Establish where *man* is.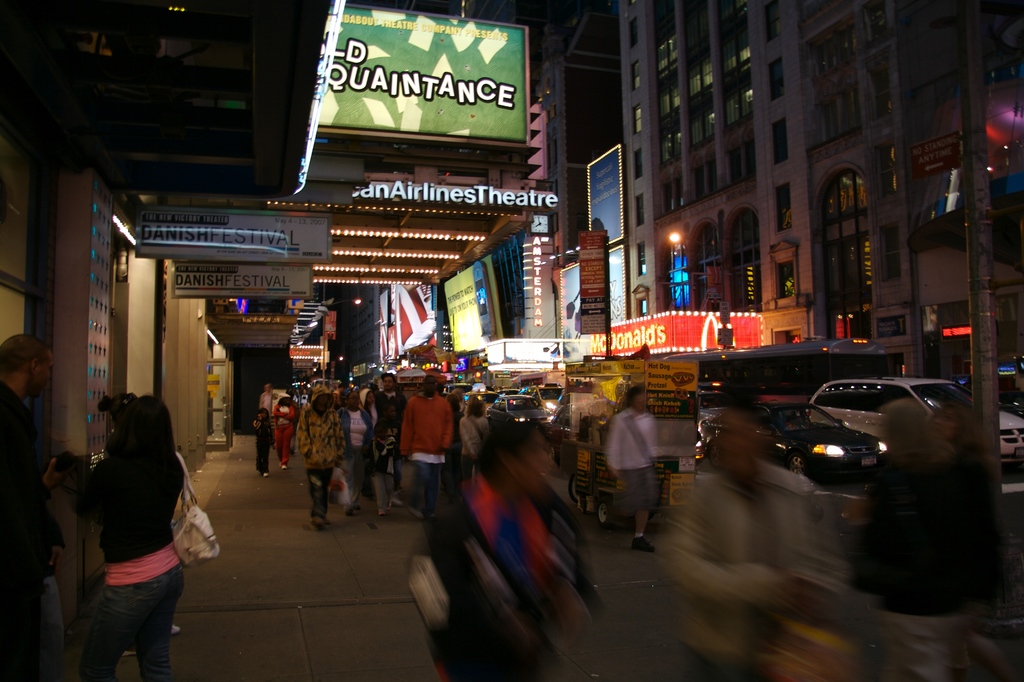
Established at 375/371/403/506.
